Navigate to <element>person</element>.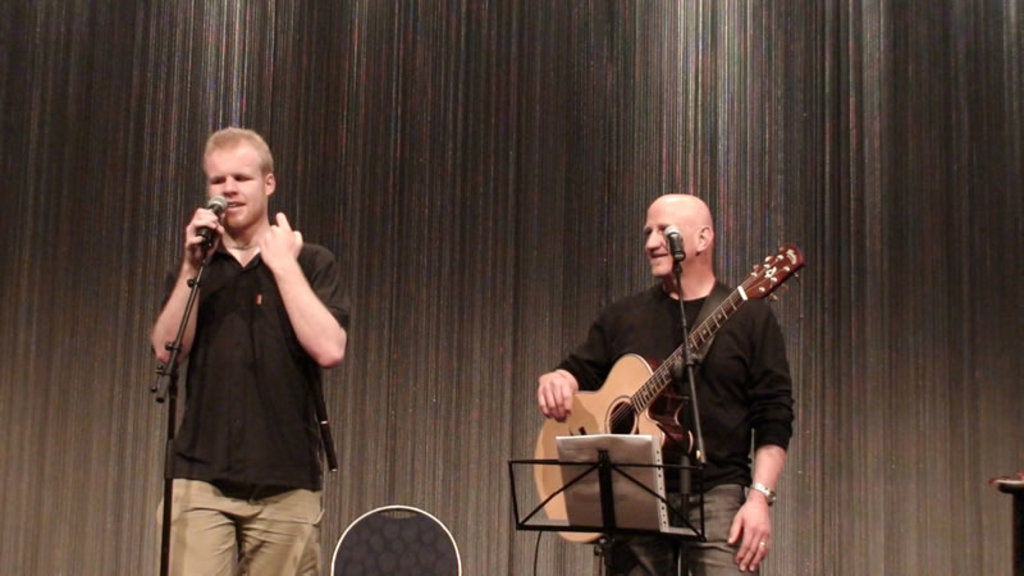
Navigation target: (left=122, top=65, right=340, bottom=575).
